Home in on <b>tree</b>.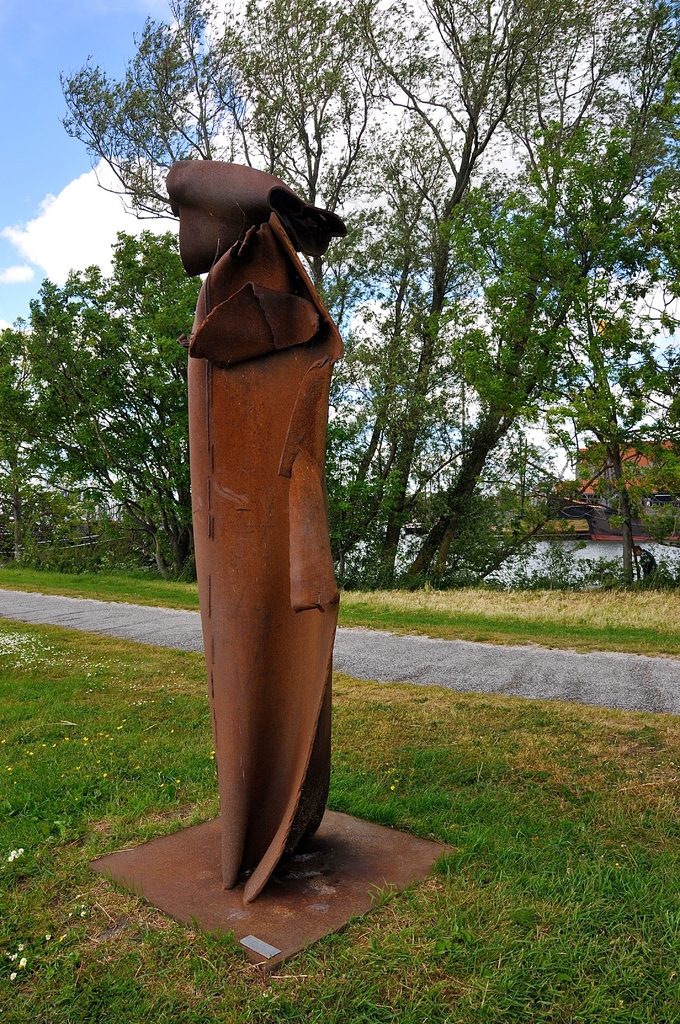
Homed in at [8,211,195,586].
